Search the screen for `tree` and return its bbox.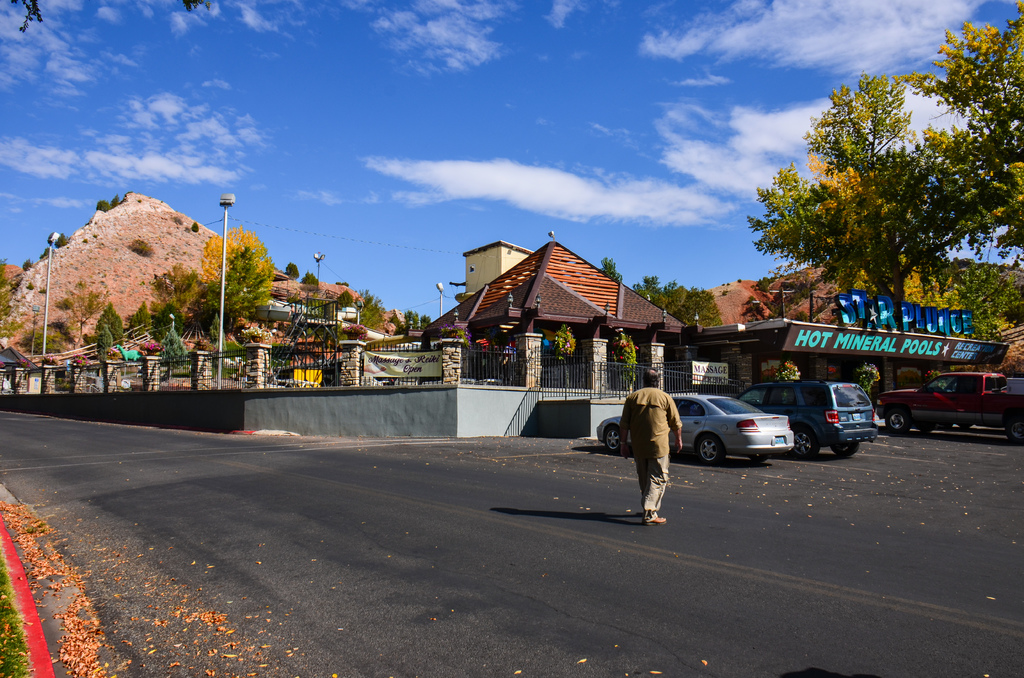
Found: {"x1": 299, "y1": 271, "x2": 315, "y2": 294}.
